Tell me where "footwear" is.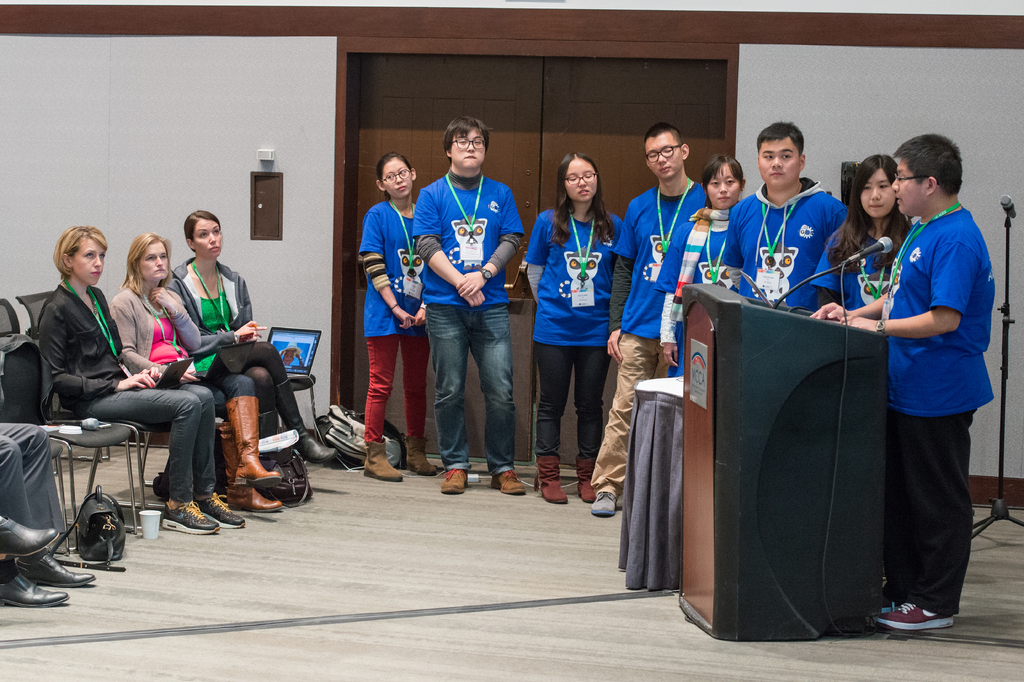
"footwear" is at [0, 514, 58, 558].
